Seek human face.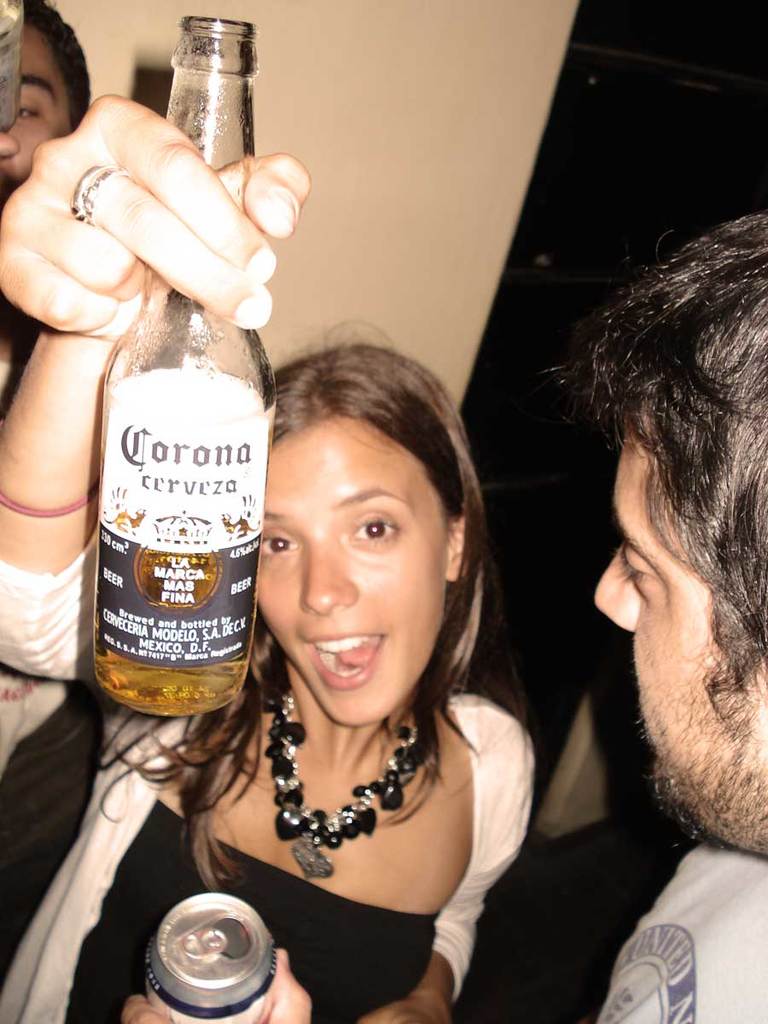
pyautogui.locateOnScreen(253, 416, 451, 726).
